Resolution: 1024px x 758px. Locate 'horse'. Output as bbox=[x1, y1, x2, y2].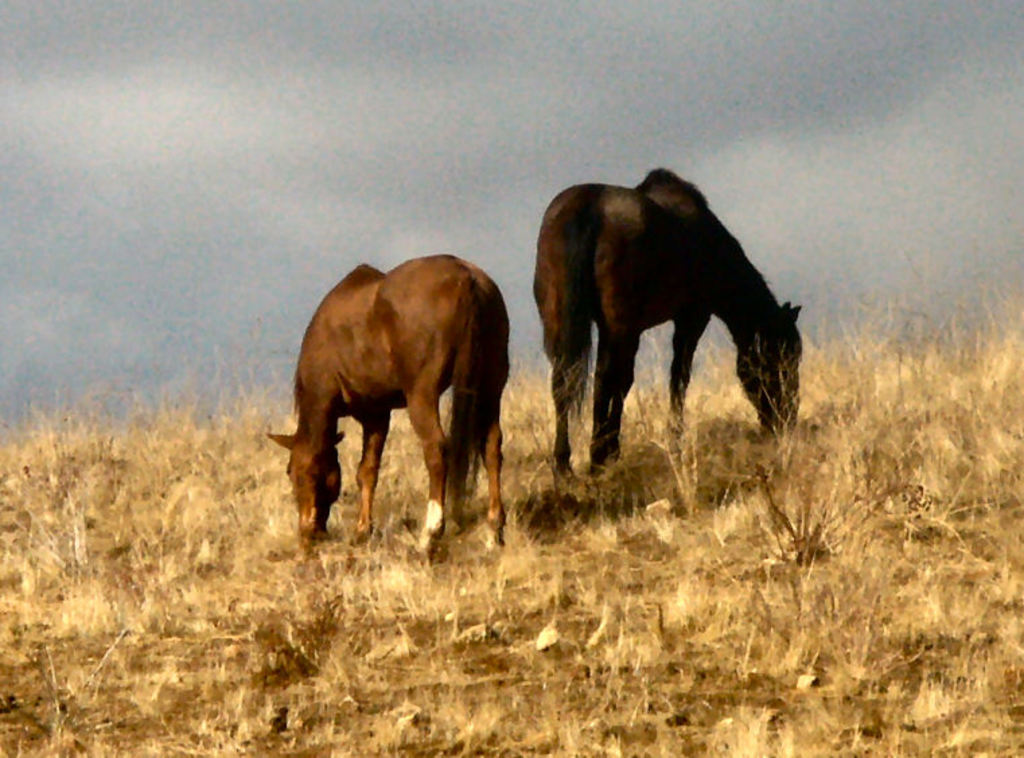
bbox=[530, 163, 803, 475].
